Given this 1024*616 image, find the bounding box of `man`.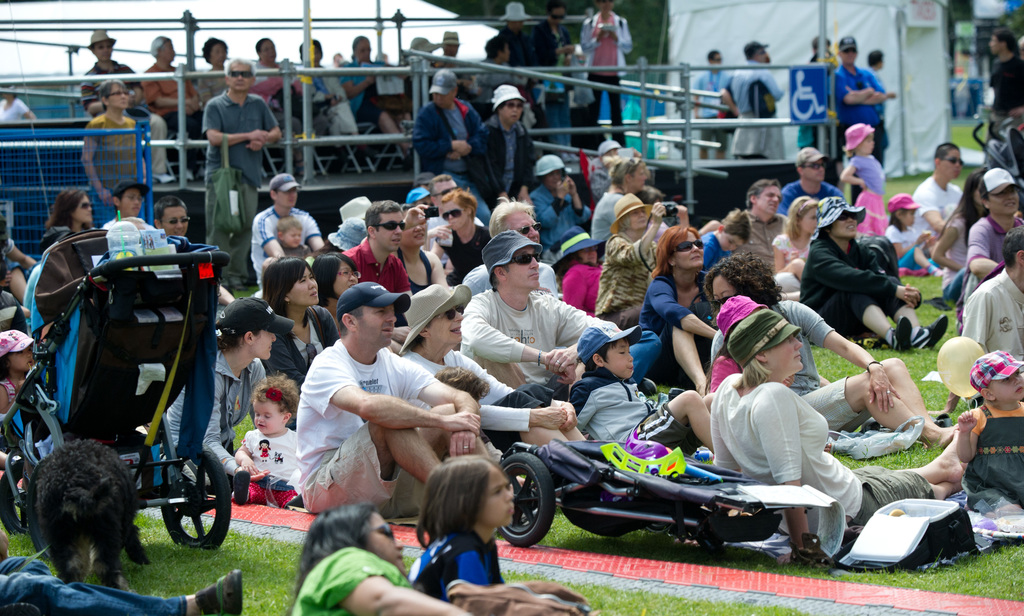
x1=466 y1=198 x2=559 y2=299.
